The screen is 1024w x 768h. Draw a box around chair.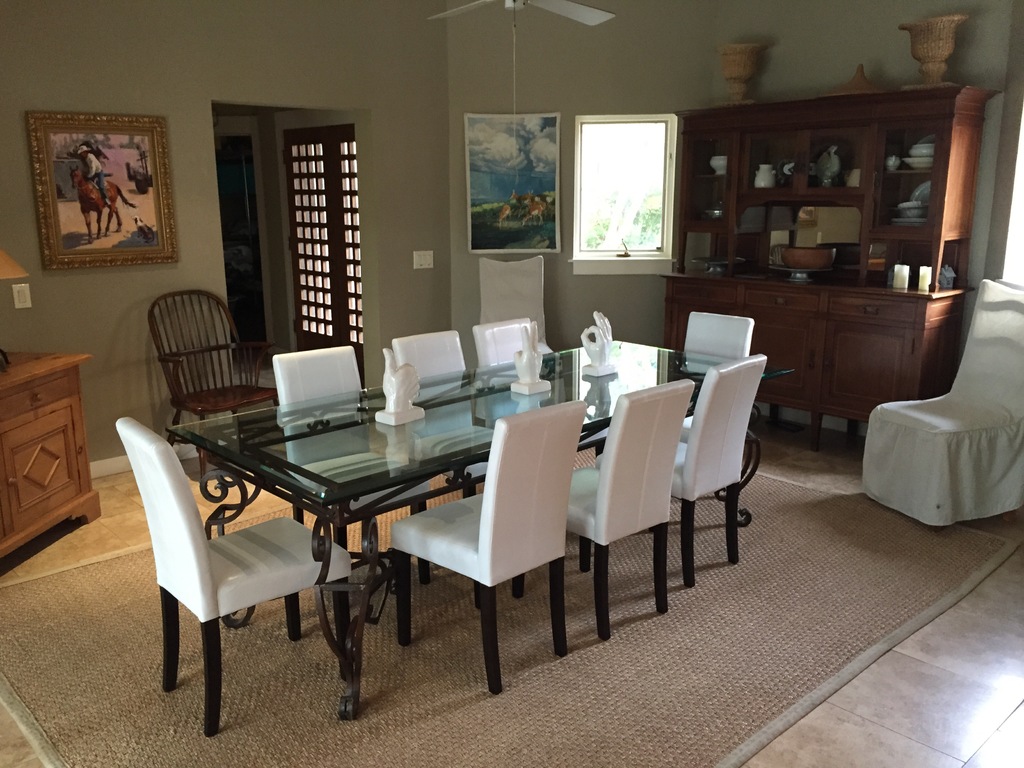
locate(143, 289, 278, 479).
